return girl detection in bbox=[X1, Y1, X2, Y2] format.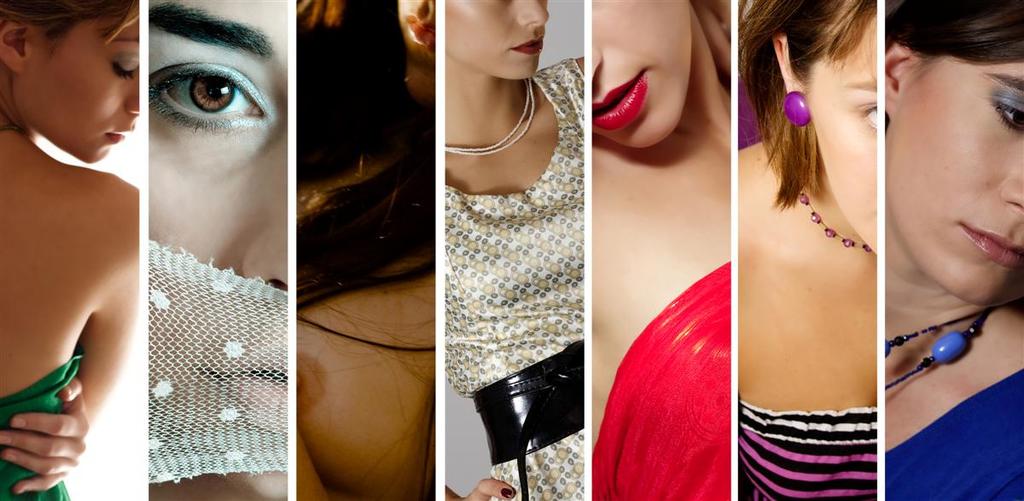
bbox=[596, 0, 736, 499].
